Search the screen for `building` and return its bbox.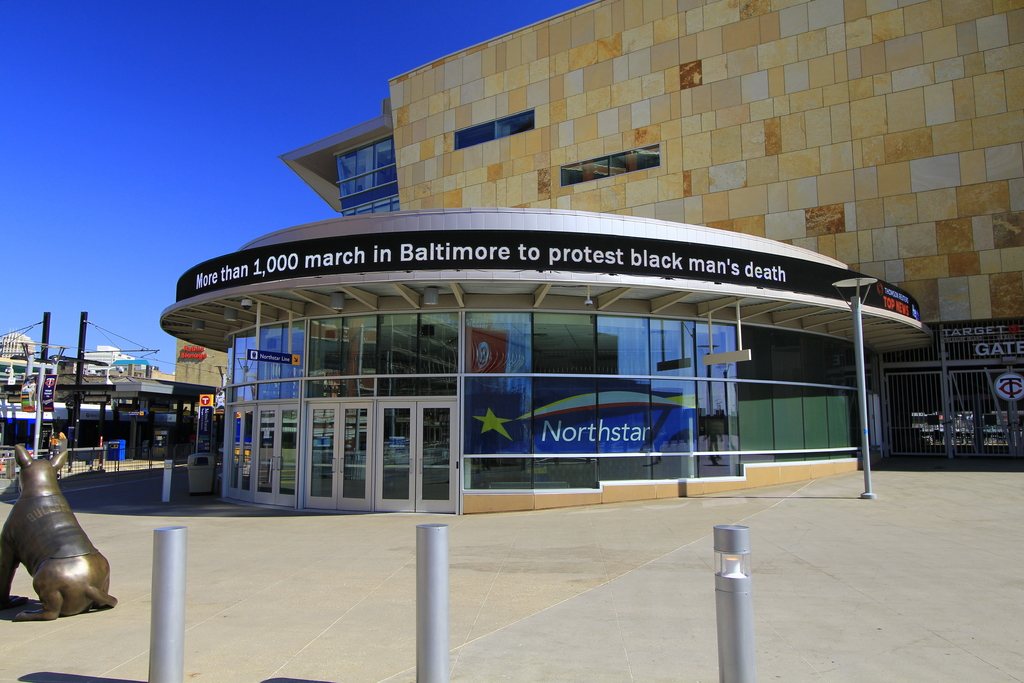
Found: {"x1": 134, "y1": 210, "x2": 932, "y2": 509}.
